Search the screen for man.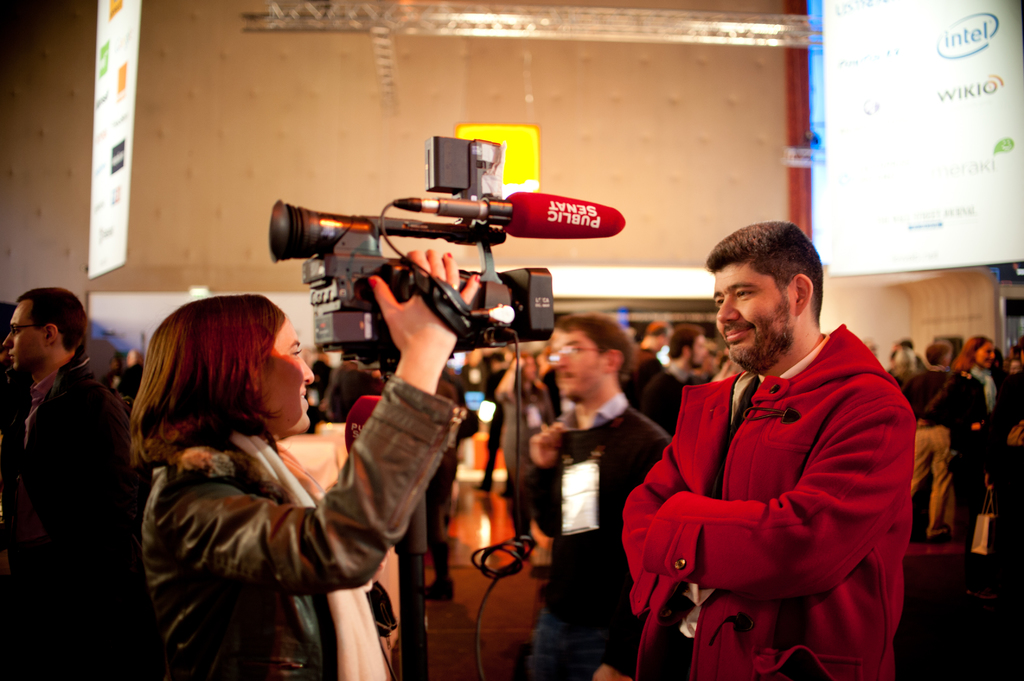
Found at 0, 286, 154, 680.
